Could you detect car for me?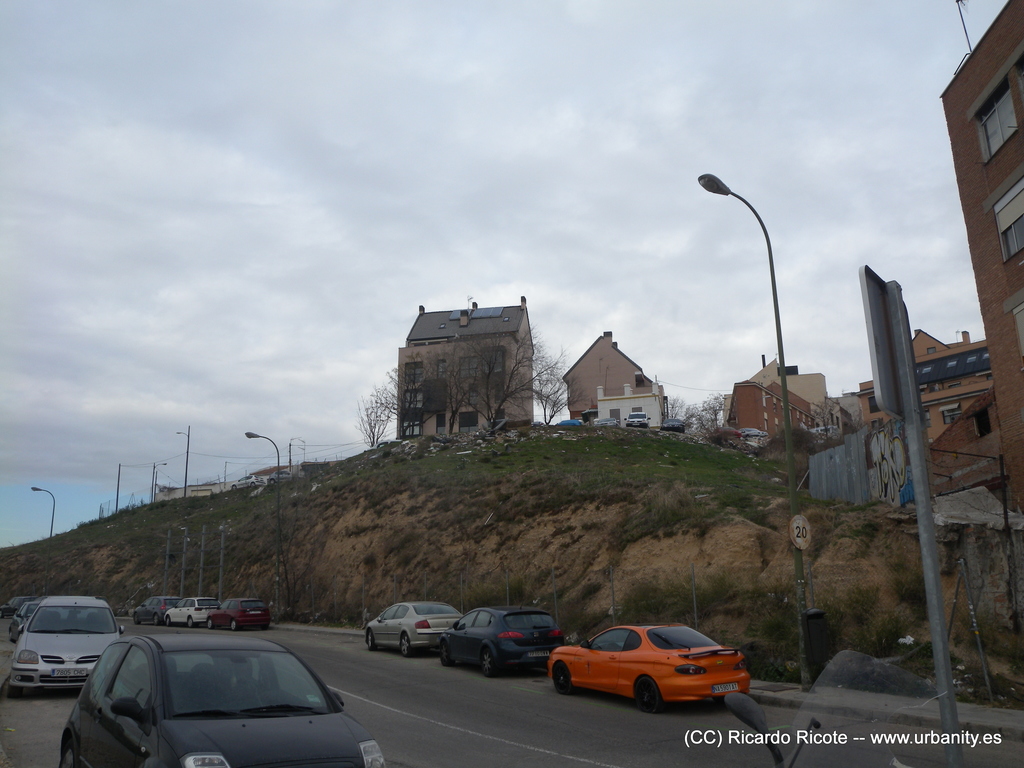
Detection result: bbox=[3, 589, 121, 699].
